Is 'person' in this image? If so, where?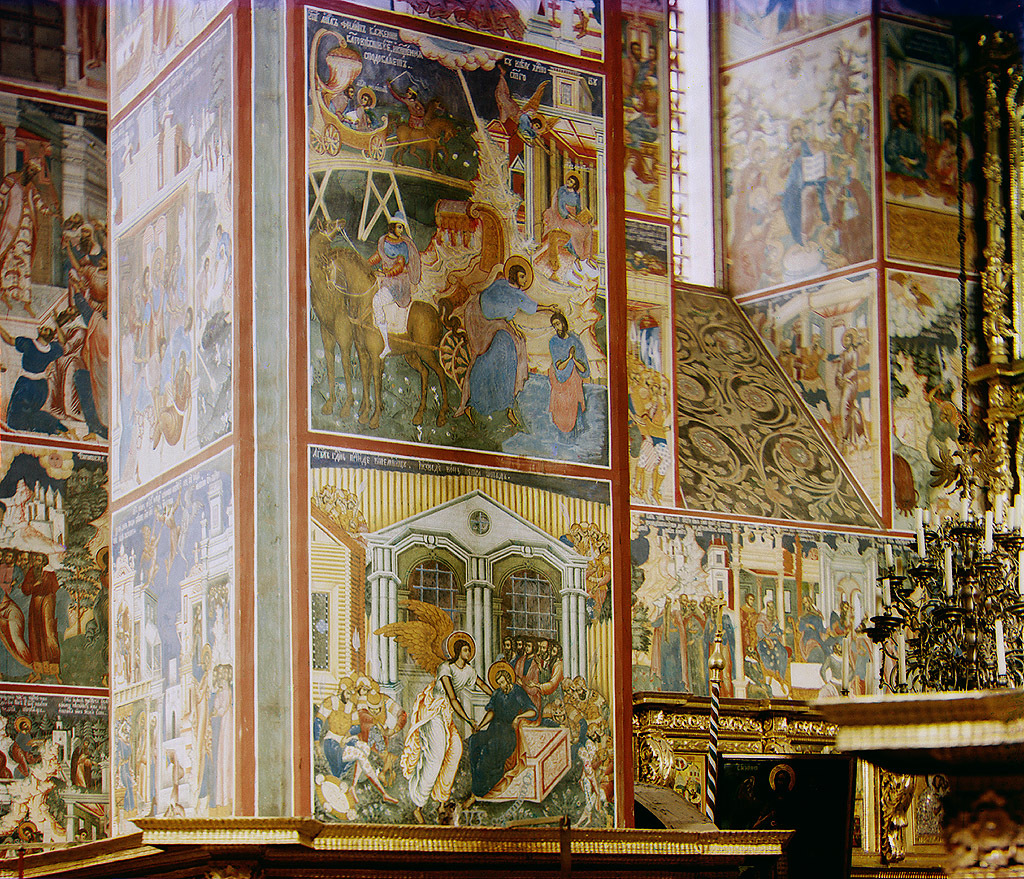
Yes, at left=544, top=173, right=606, bottom=270.
